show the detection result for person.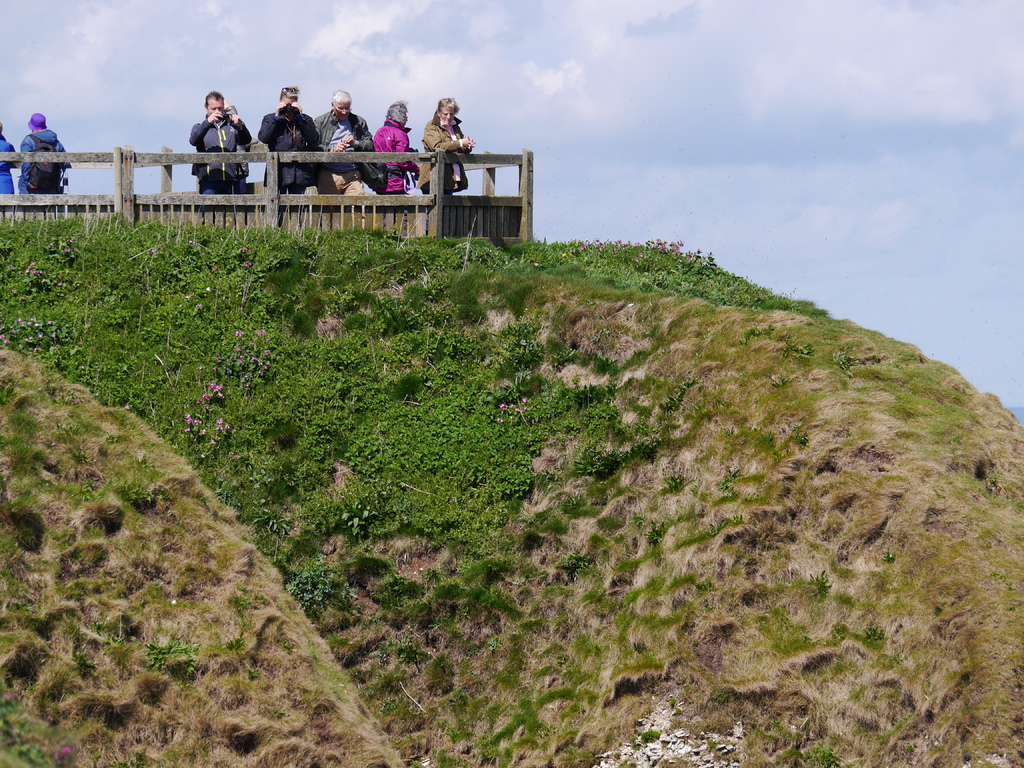
[415, 93, 474, 193].
